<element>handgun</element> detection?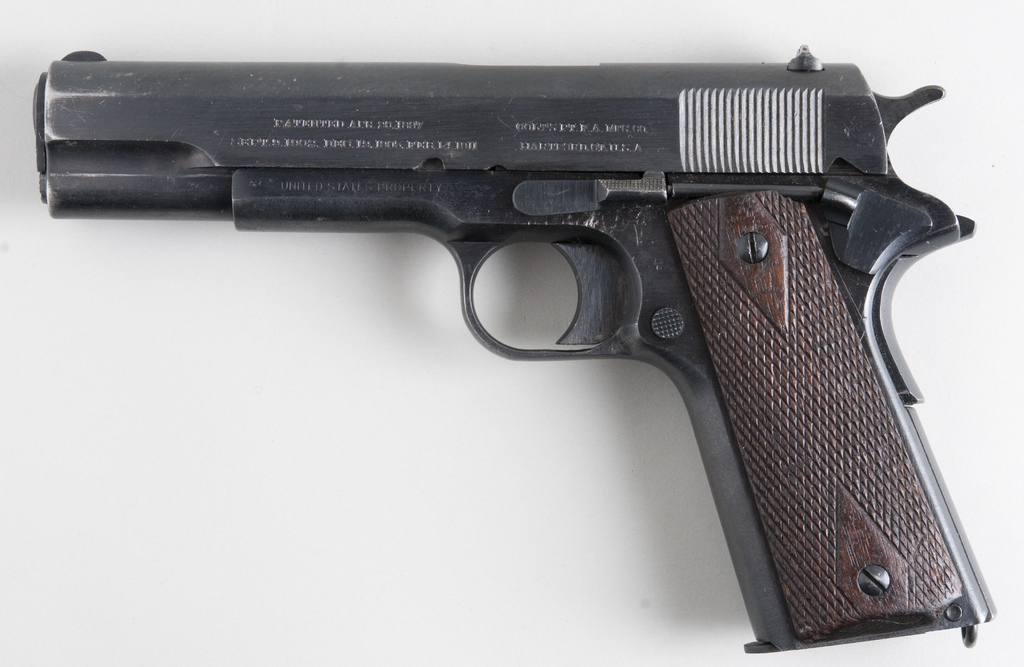
<bbox>30, 38, 997, 654</bbox>
